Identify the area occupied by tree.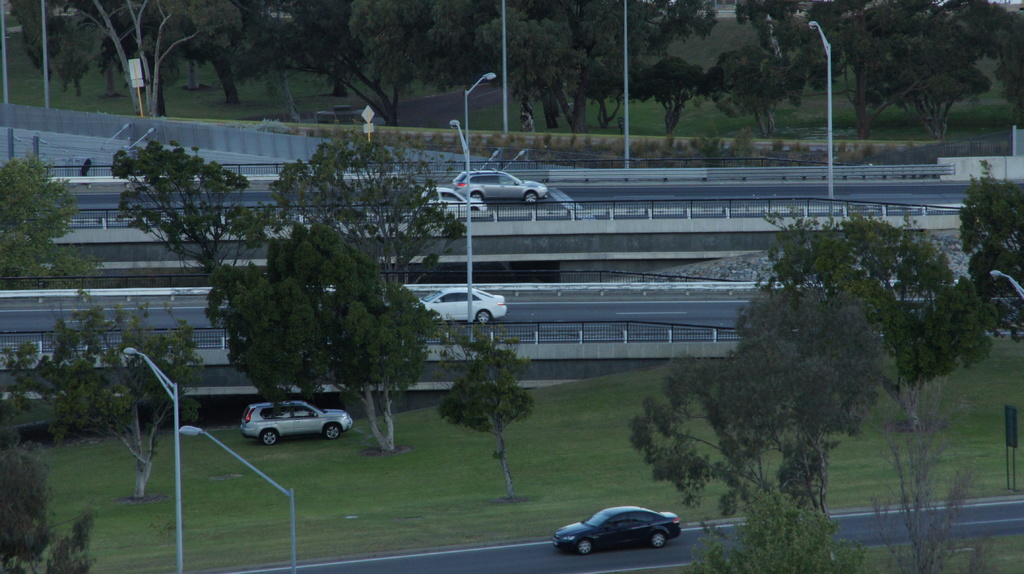
Area: 732 278 893 429.
